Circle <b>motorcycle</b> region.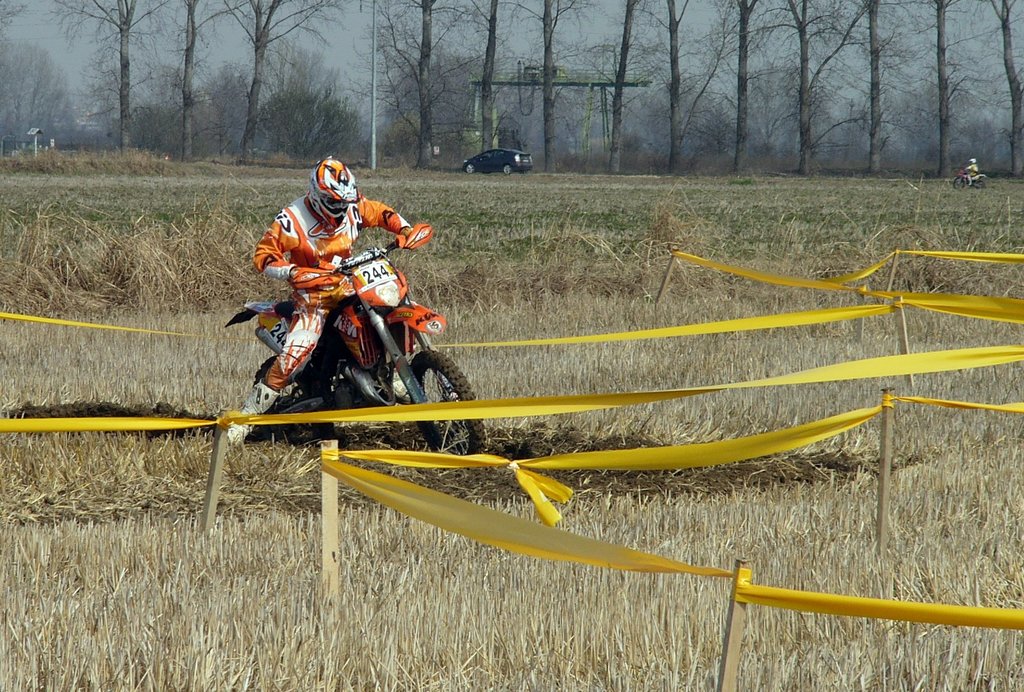
Region: box=[951, 169, 990, 189].
